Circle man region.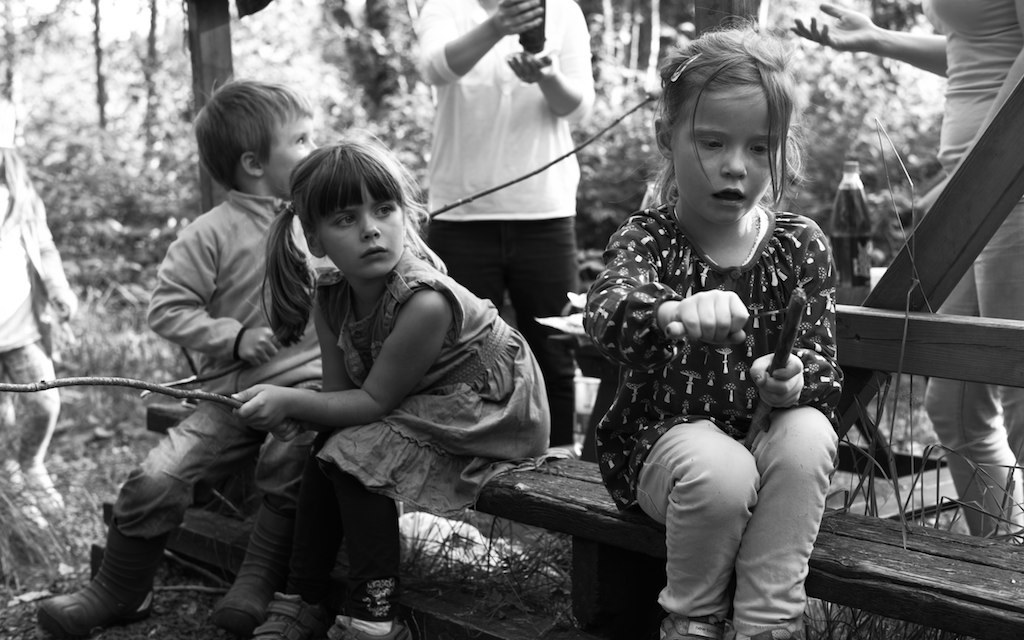
Region: bbox(412, 0, 597, 450).
